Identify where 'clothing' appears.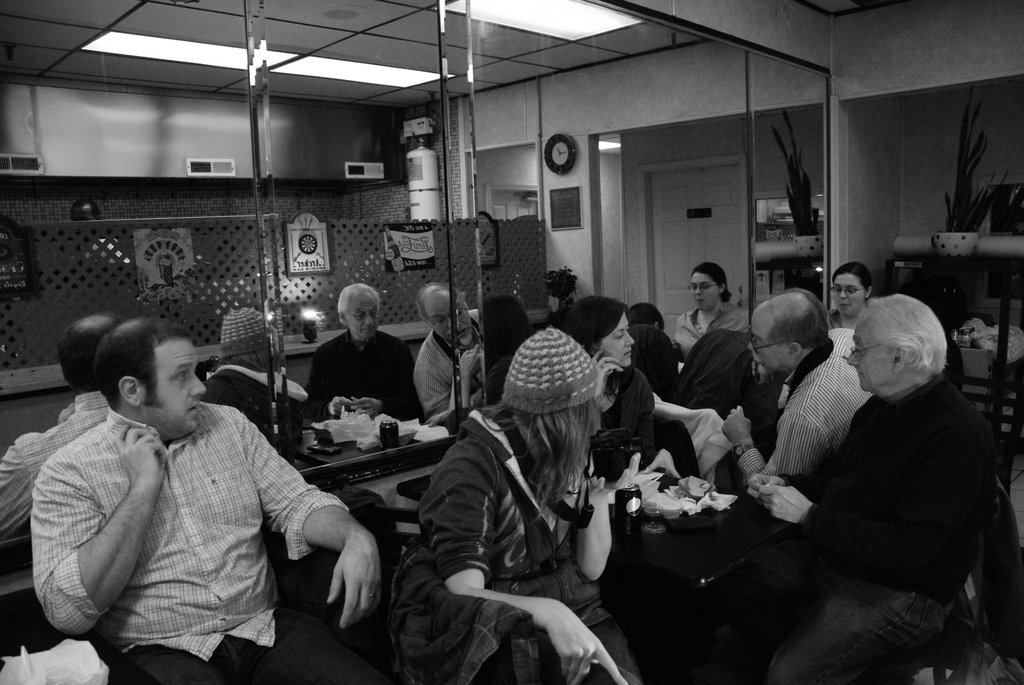
Appears at left=304, top=327, right=422, bottom=416.
